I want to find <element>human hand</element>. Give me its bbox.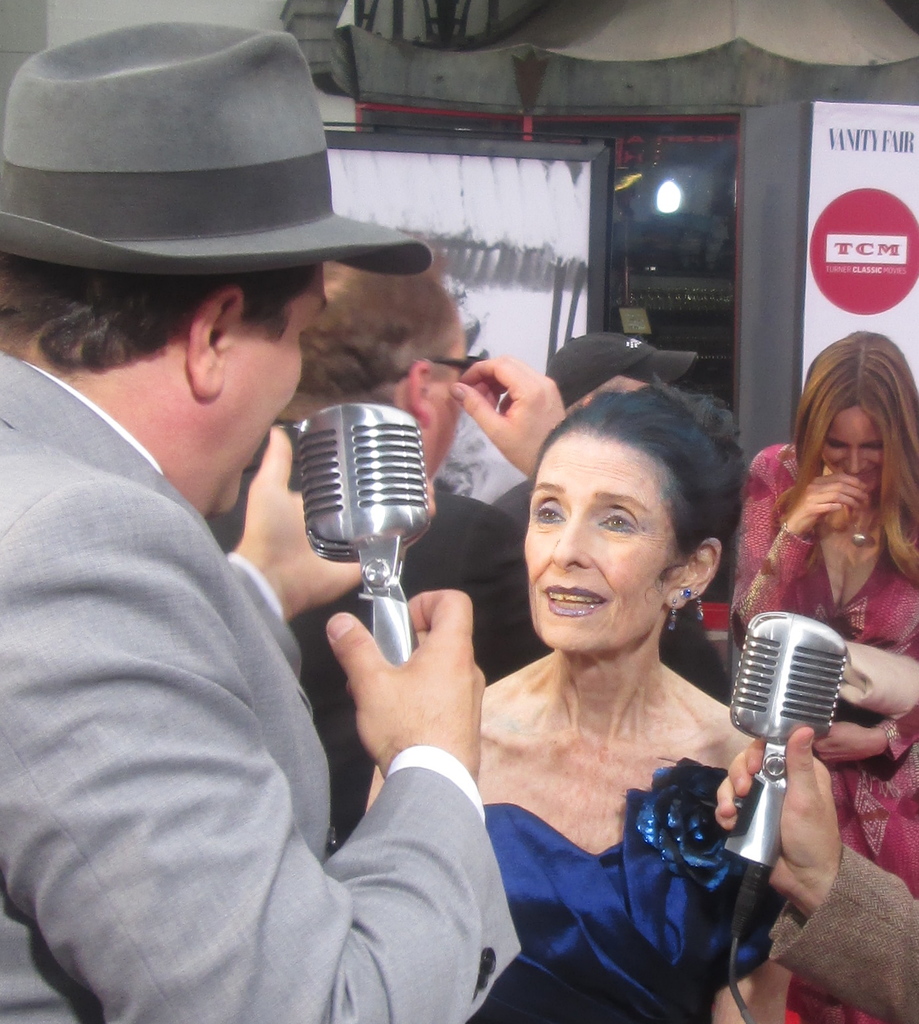
Rect(329, 594, 507, 795).
